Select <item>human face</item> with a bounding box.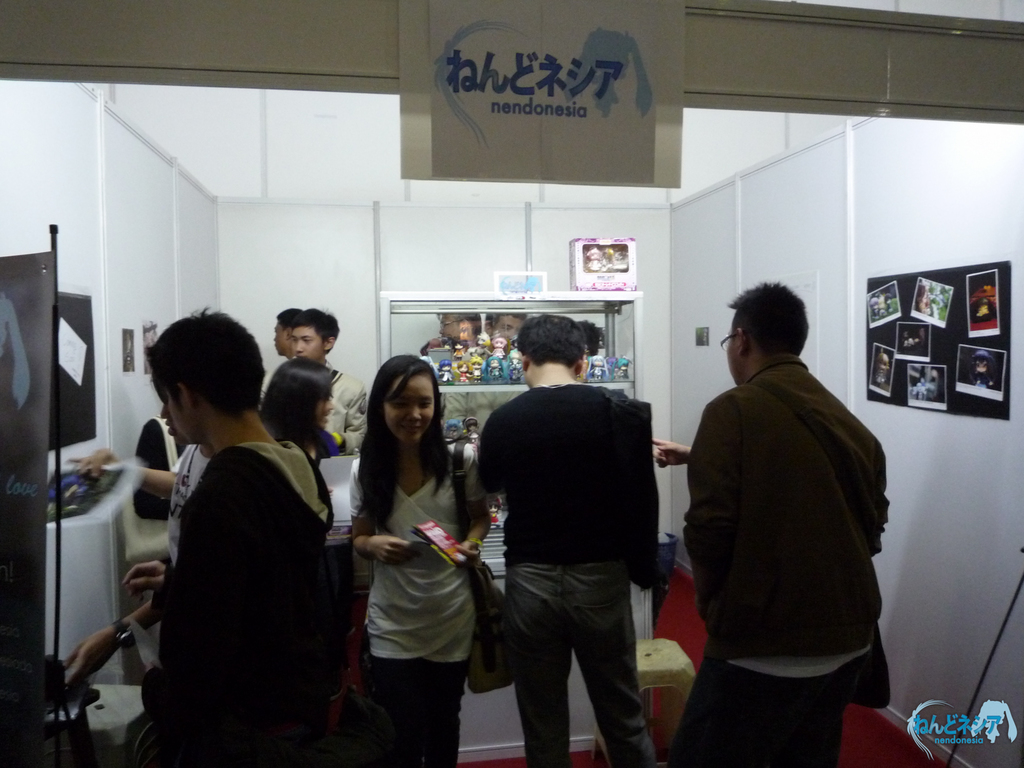
x1=316, y1=383, x2=339, y2=431.
